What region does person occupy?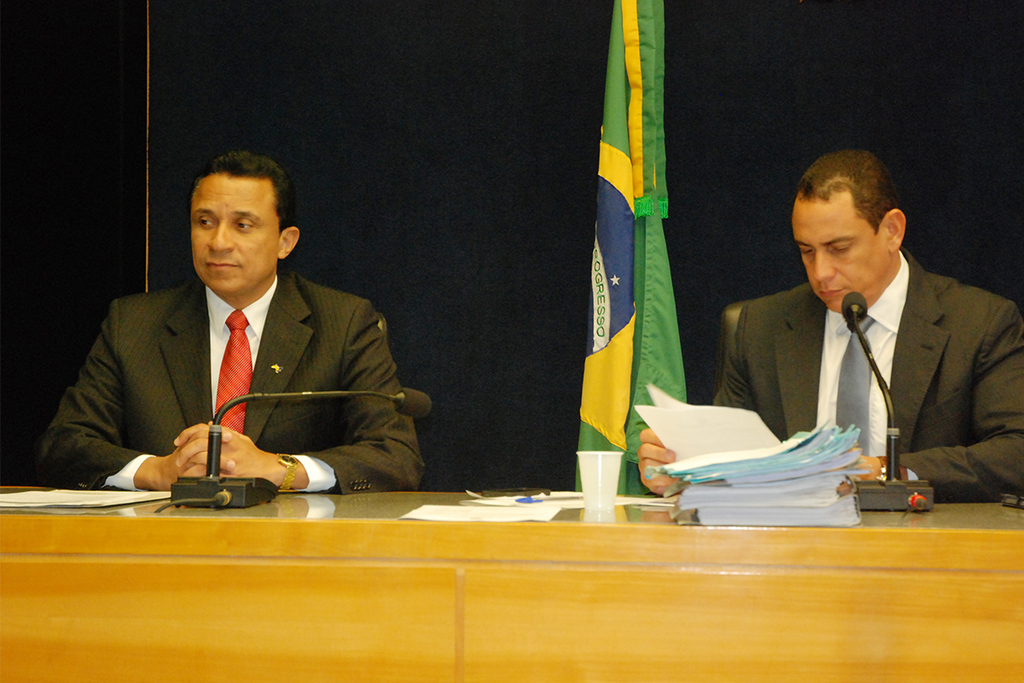
rect(627, 146, 1023, 502).
